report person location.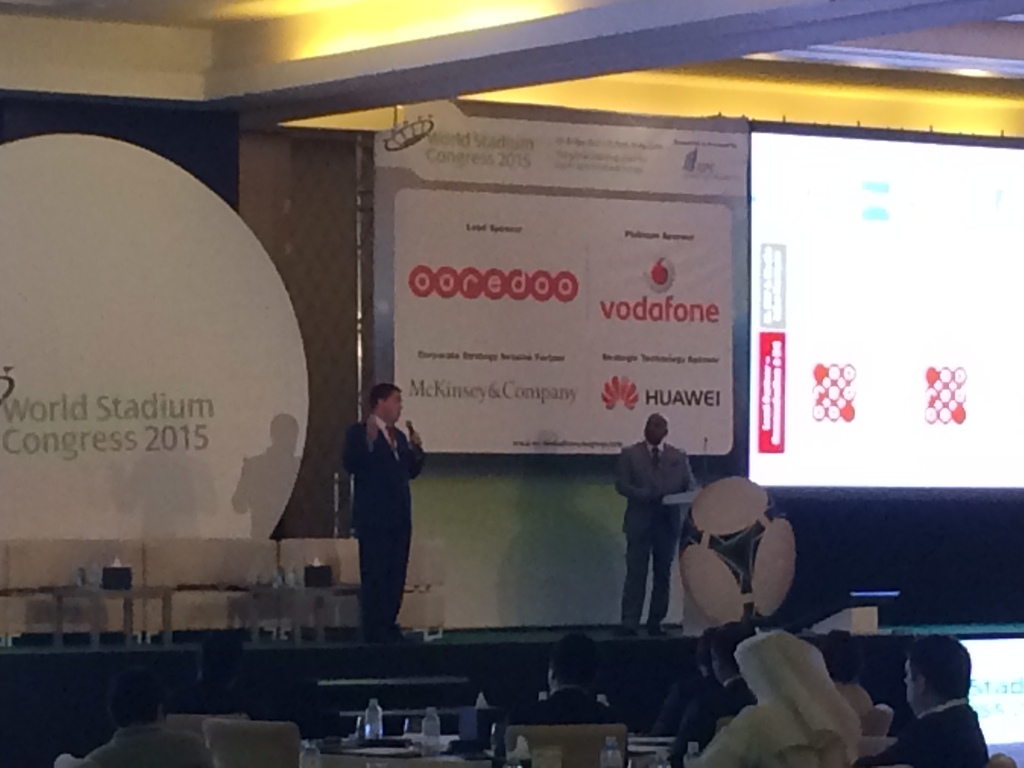
Report: BBox(489, 626, 633, 767).
